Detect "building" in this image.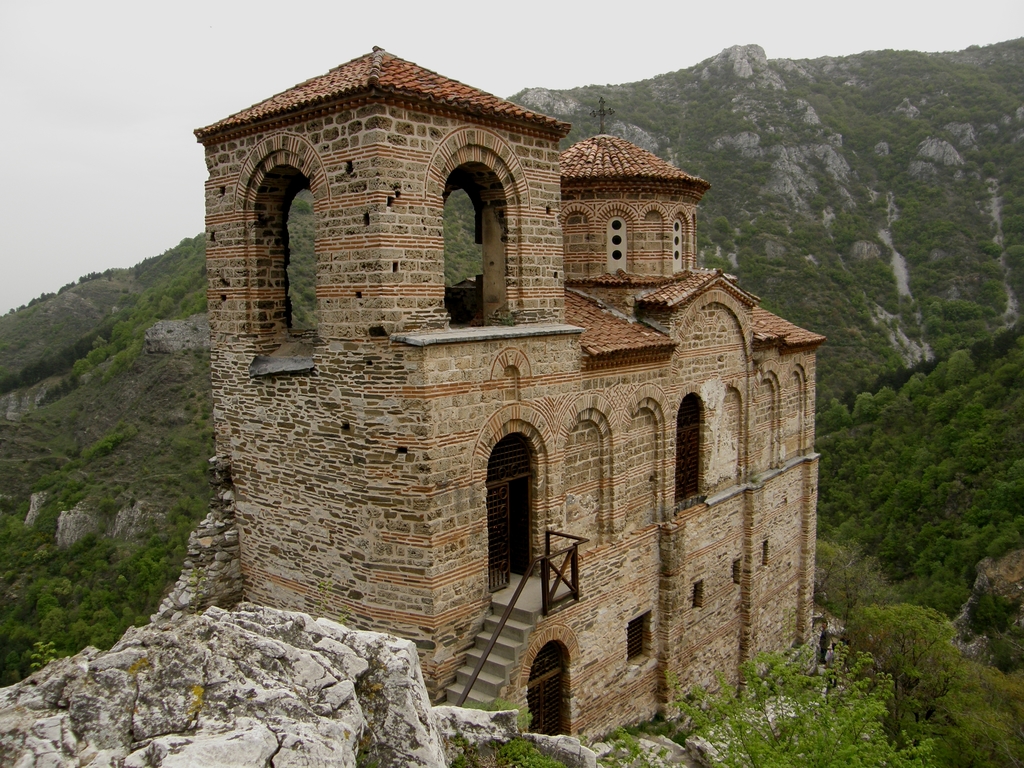
Detection: box=[195, 40, 822, 749].
